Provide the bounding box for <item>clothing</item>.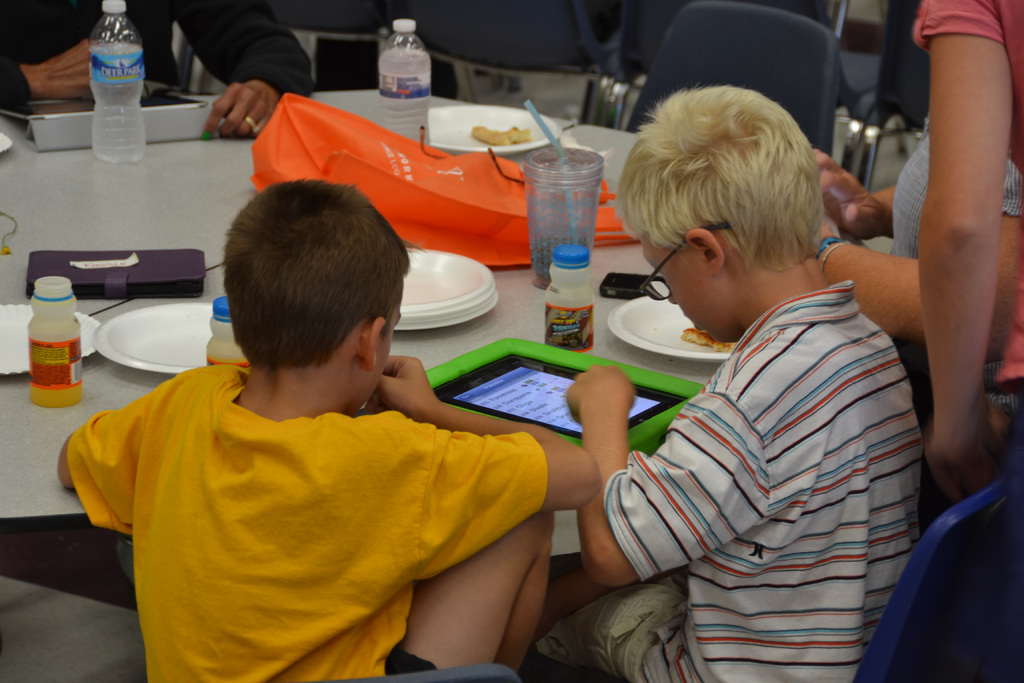
x1=607 y1=210 x2=929 y2=674.
